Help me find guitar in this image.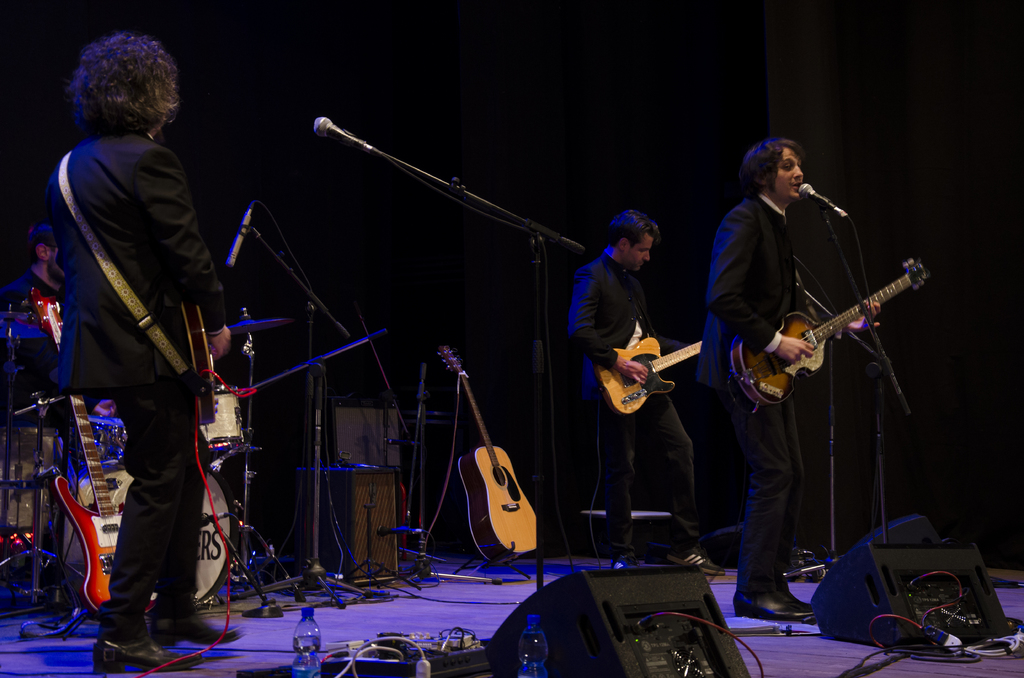
Found it: rect(26, 284, 155, 617).
